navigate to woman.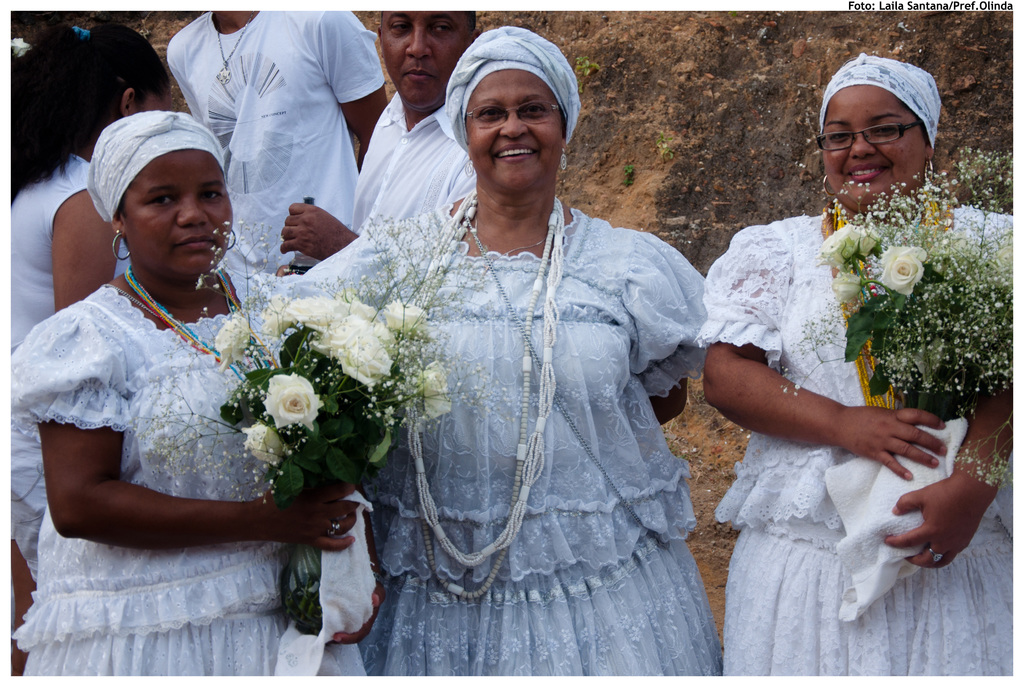
Navigation target: box=[689, 58, 1017, 677].
